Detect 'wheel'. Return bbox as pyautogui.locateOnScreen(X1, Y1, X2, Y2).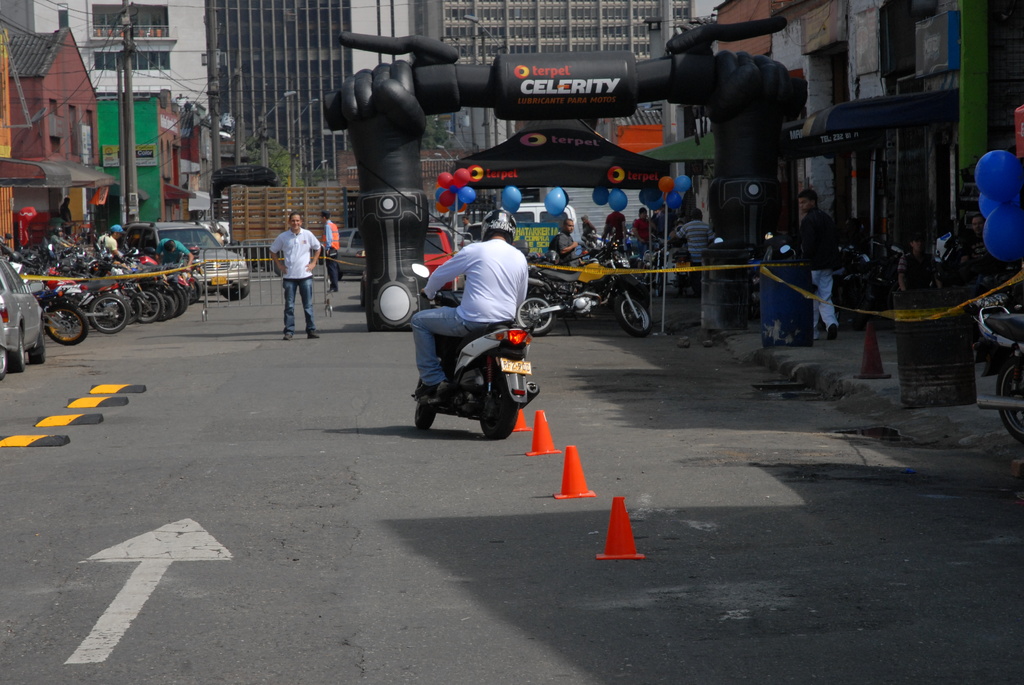
pyautogui.locateOnScreen(514, 294, 554, 334).
